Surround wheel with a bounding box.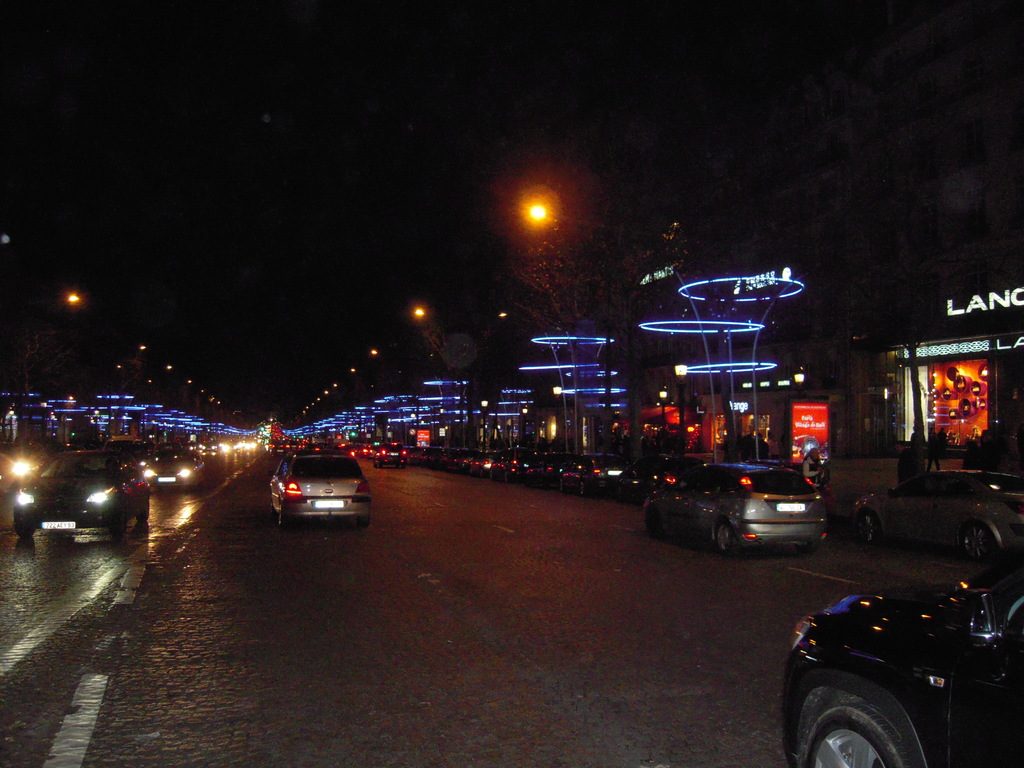
(x1=816, y1=673, x2=925, y2=761).
